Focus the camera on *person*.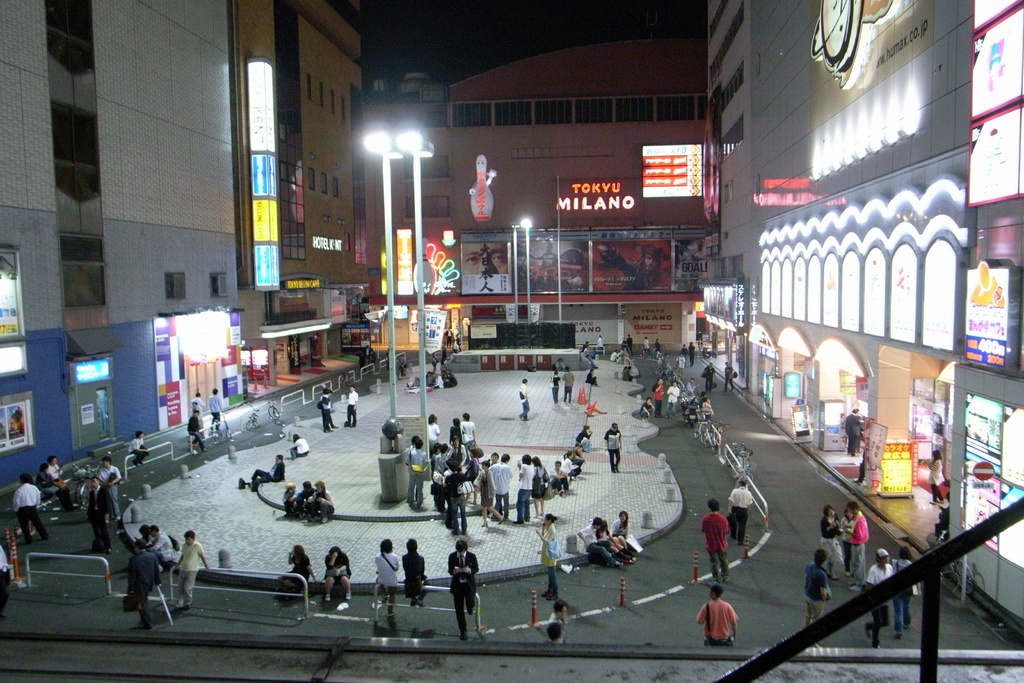
Focus region: Rect(0, 541, 12, 617).
